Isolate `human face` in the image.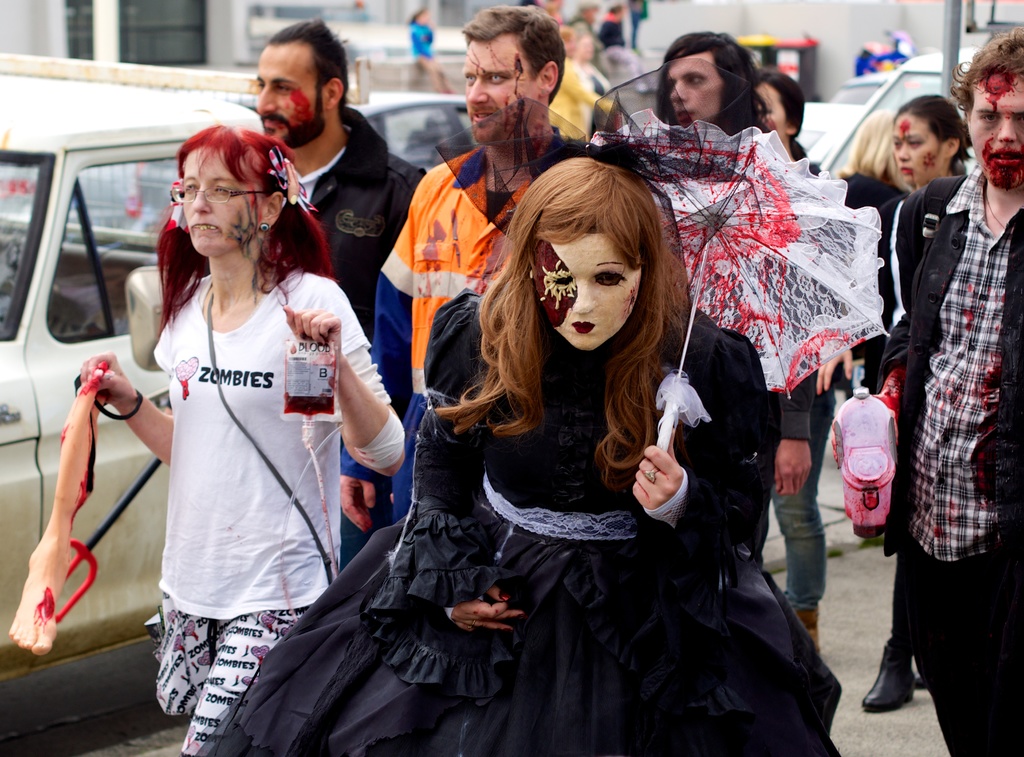
Isolated region: 665 49 723 127.
